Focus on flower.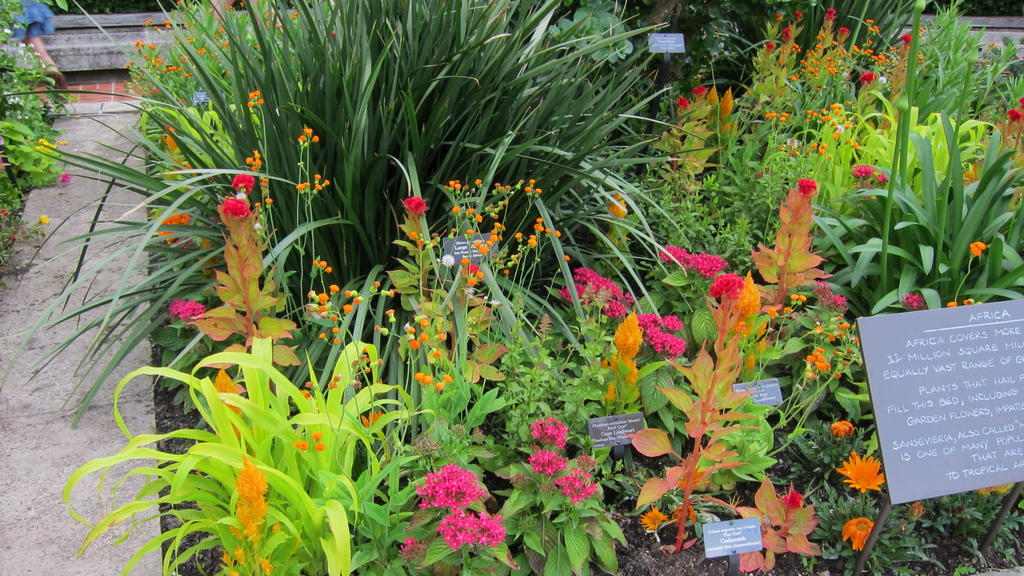
Focused at bbox=(826, 12, 831, 20).
